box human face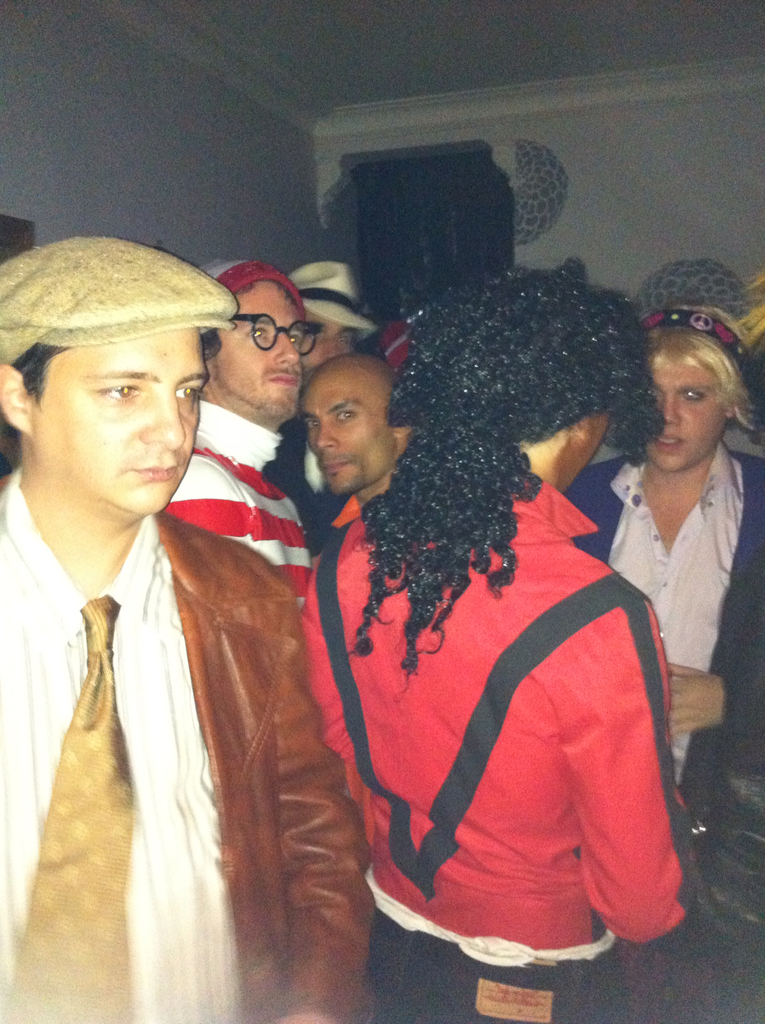
219 284 316 415
